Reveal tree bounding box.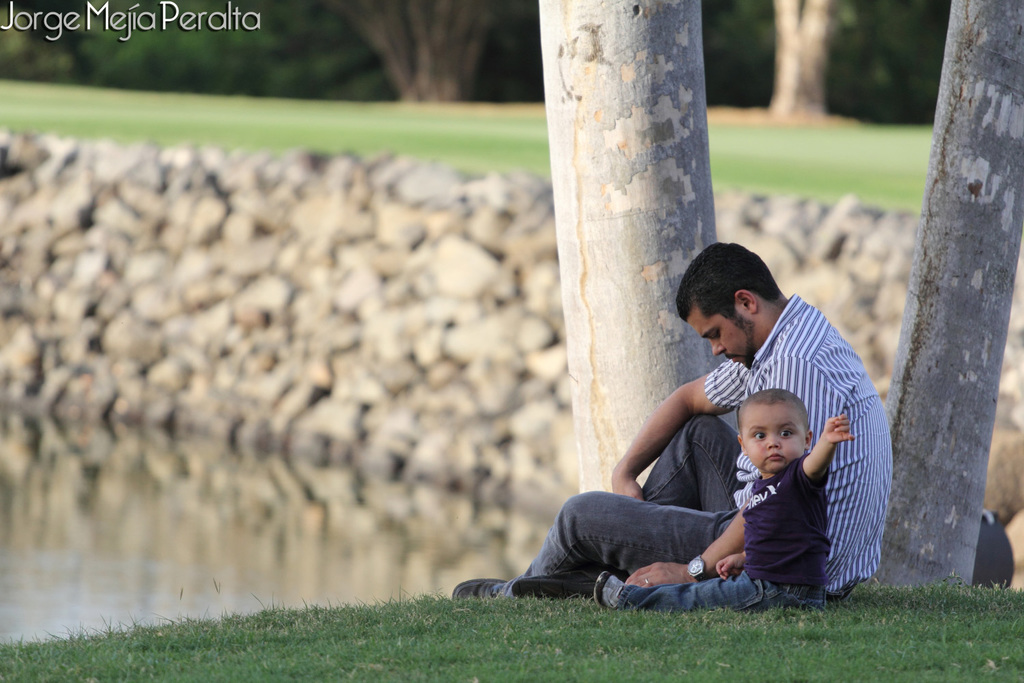
Revealed: (535, 0, 743, 495).
